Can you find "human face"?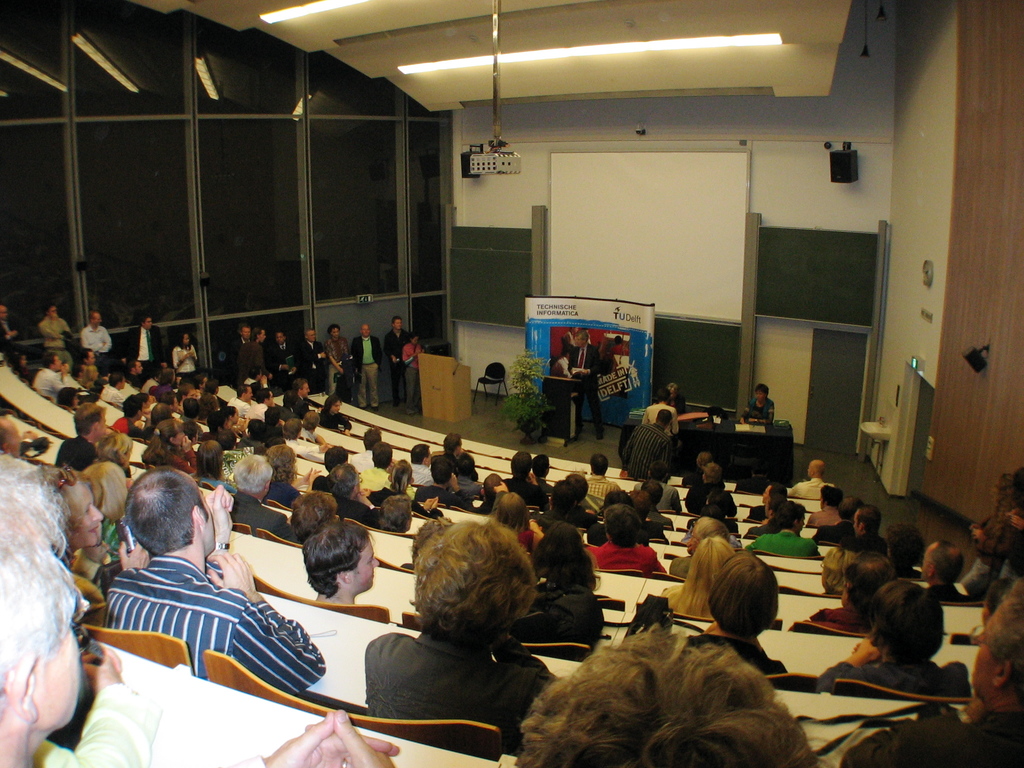
Yes, bounding box: x1=279 y1=337 x2=285 y2=346.
